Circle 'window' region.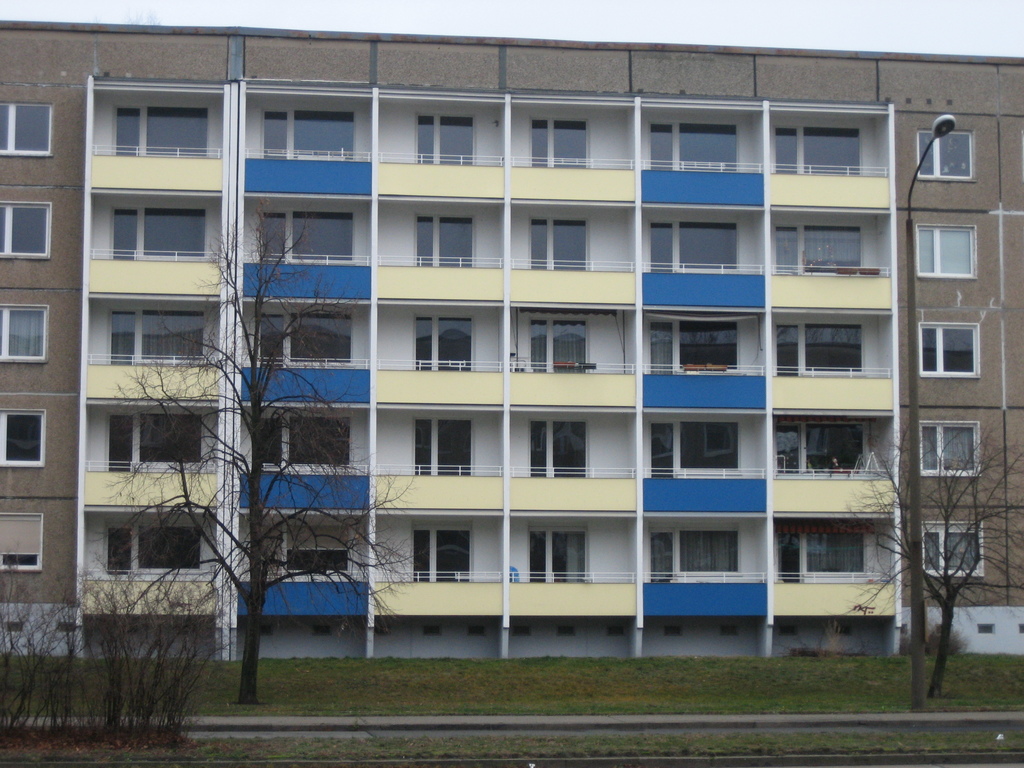
Region: [left=112, top=206, right=205, bottom=258].
